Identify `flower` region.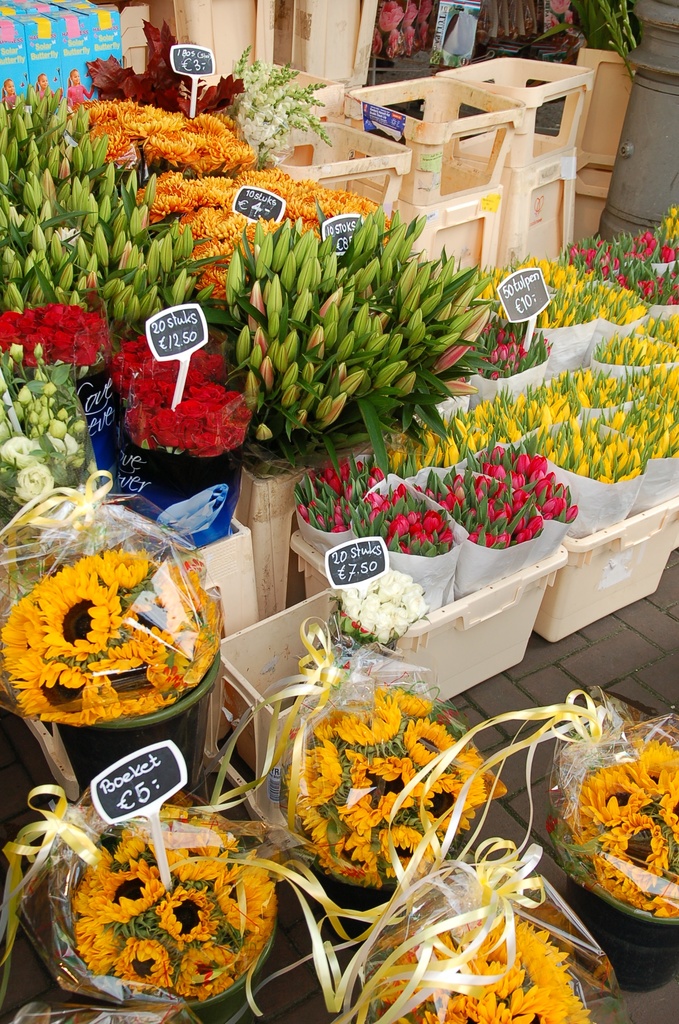
Region: 12, 462, 60, 504.
